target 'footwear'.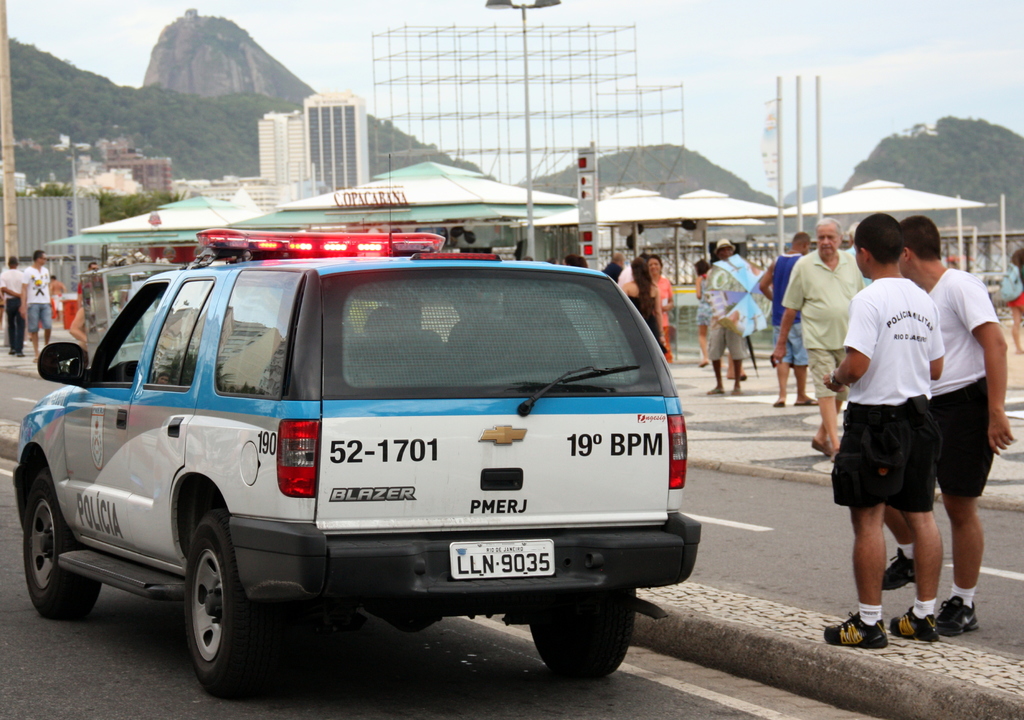
Target region: x1=881 y1=546 x2=916 y2=590.
